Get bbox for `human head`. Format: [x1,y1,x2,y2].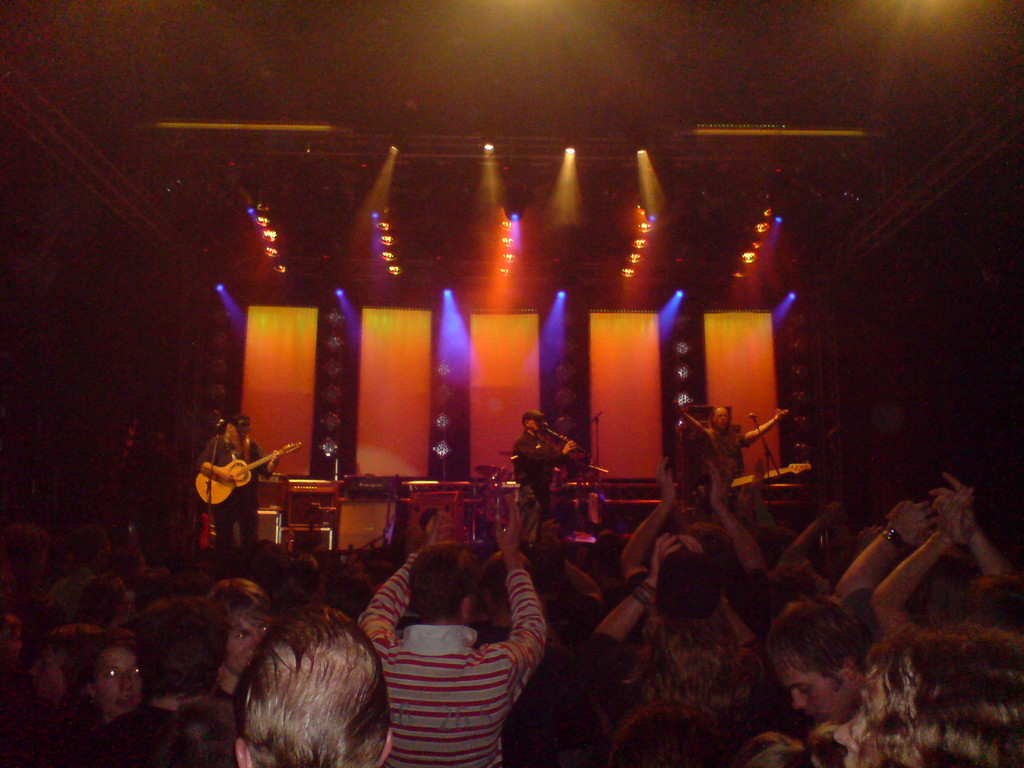
[710,403,730,434].
